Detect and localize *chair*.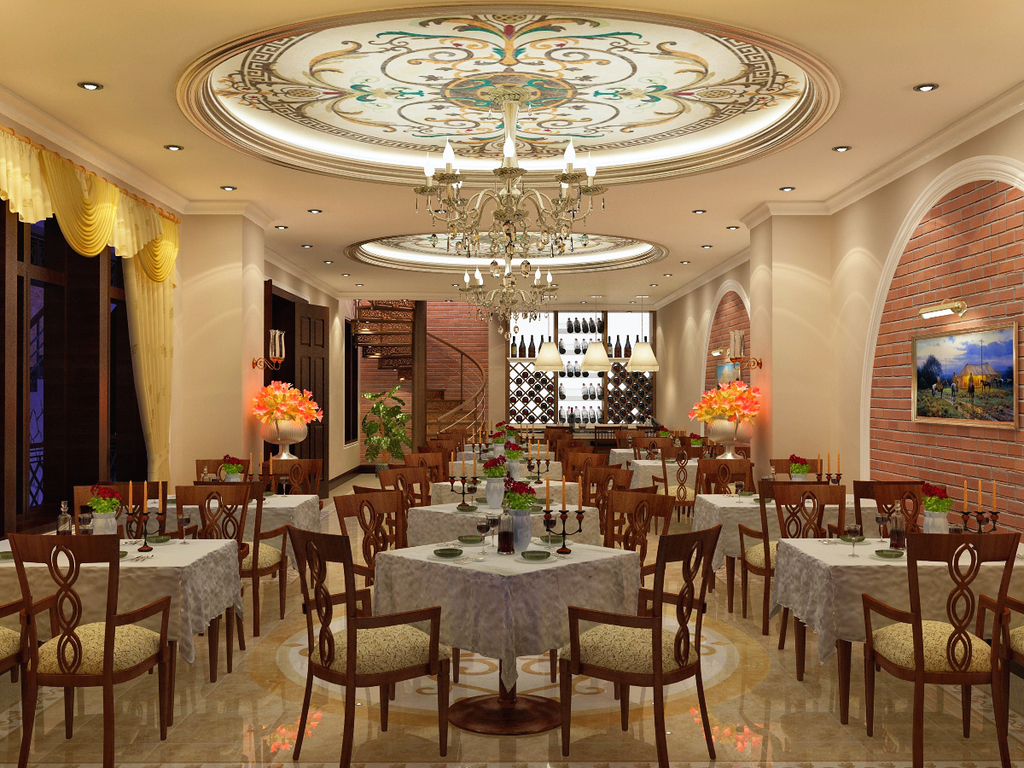
Localized at detection(290, 555, 459, 746).
